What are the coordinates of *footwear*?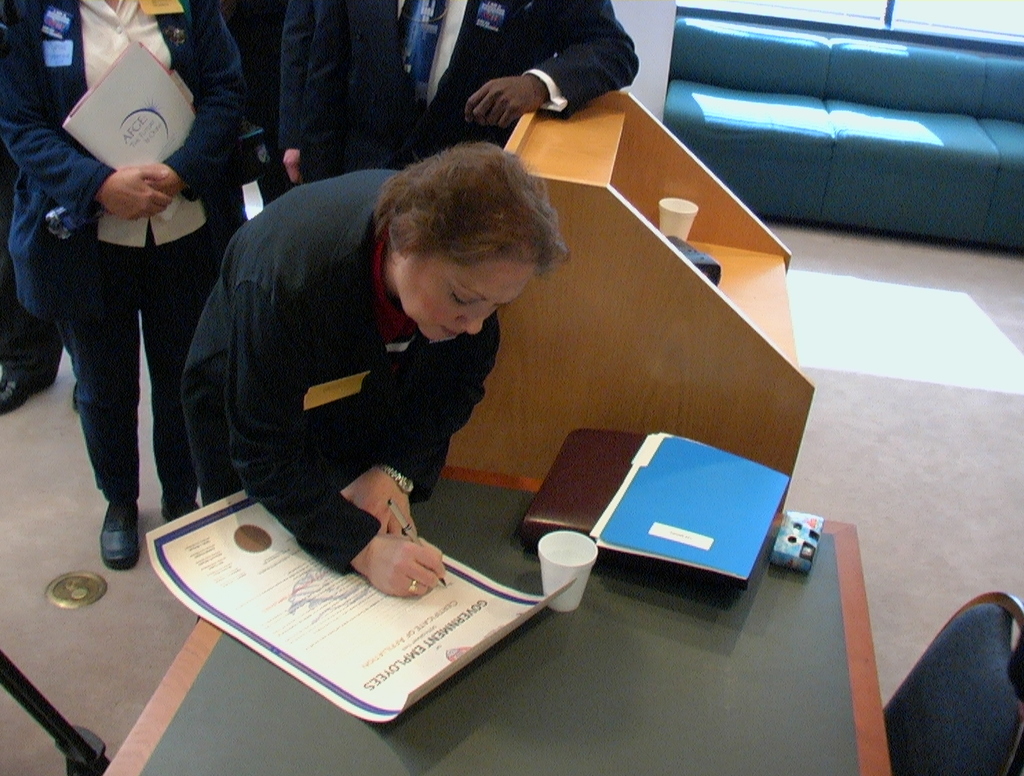
l=0, t=374, r=66, b=422.
